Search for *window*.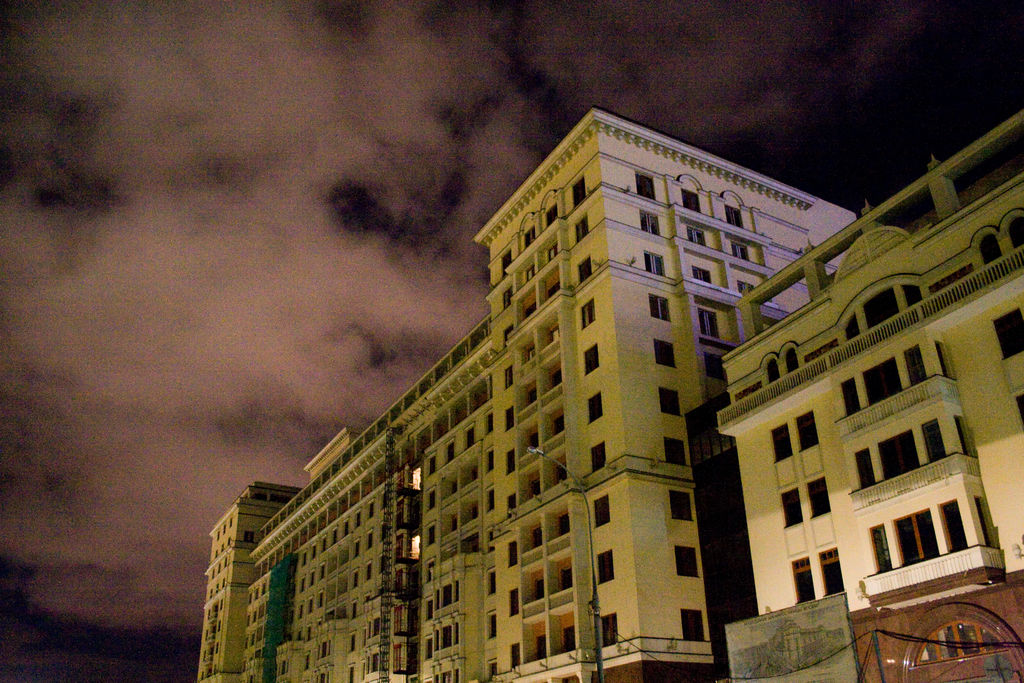
Found at <box>586,550,611,588</box>.
